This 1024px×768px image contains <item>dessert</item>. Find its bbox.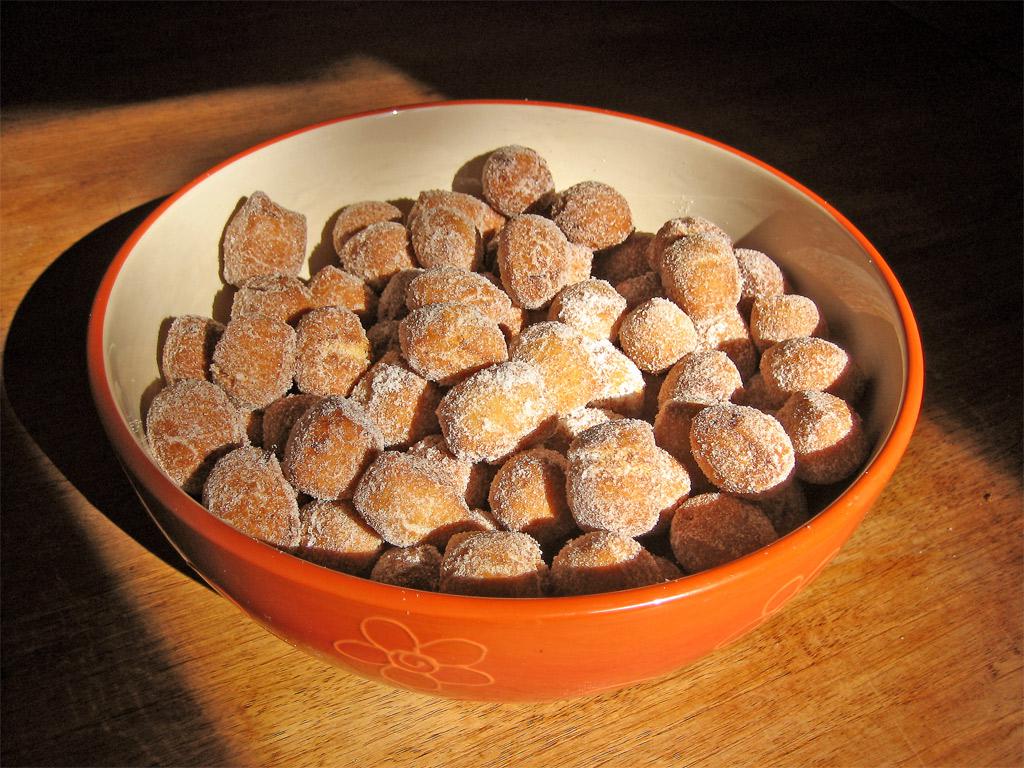
x1=305 y1=262 x2=366 y2=305.
